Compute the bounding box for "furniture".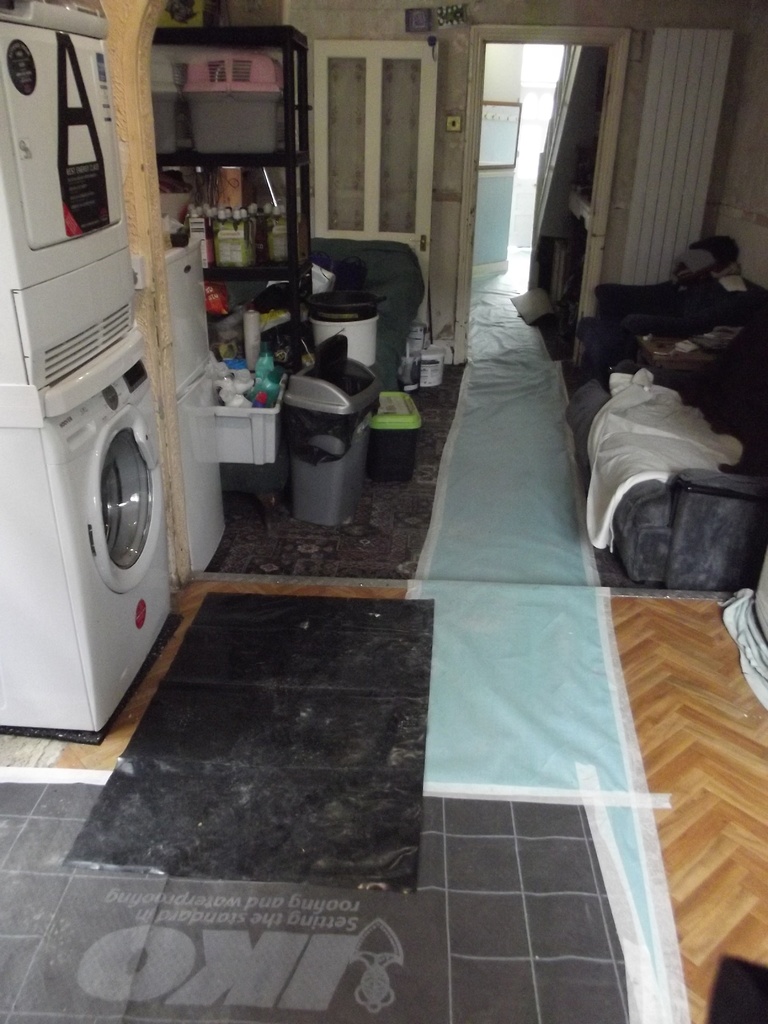
[x1=316, y1=37, x2=436, y2=338].
